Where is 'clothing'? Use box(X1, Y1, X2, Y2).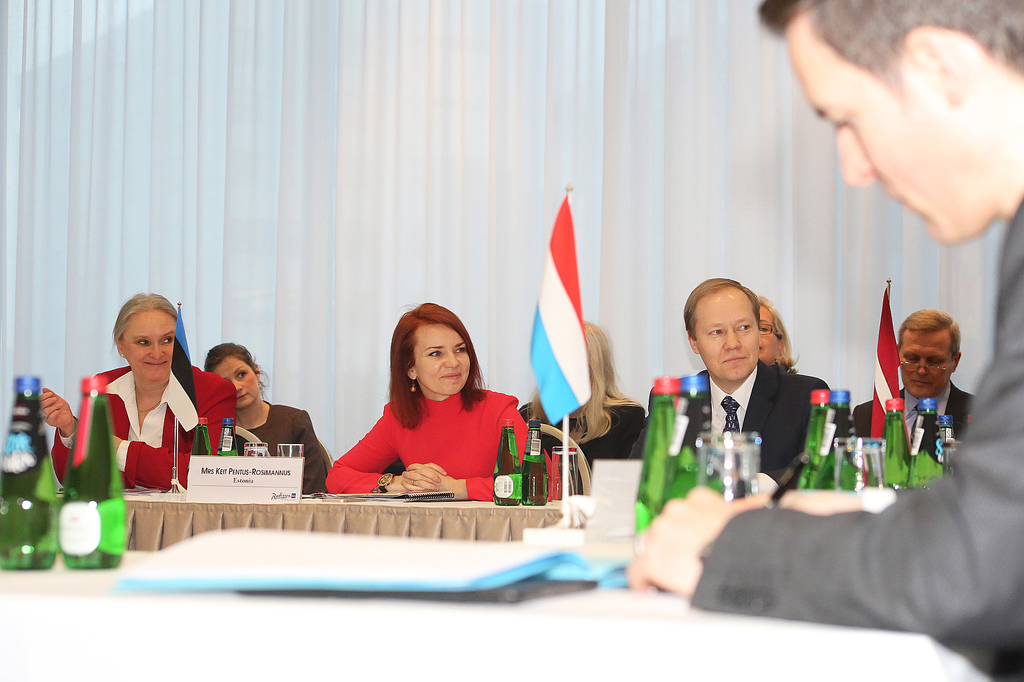
box(547, 398, 646, 464).
